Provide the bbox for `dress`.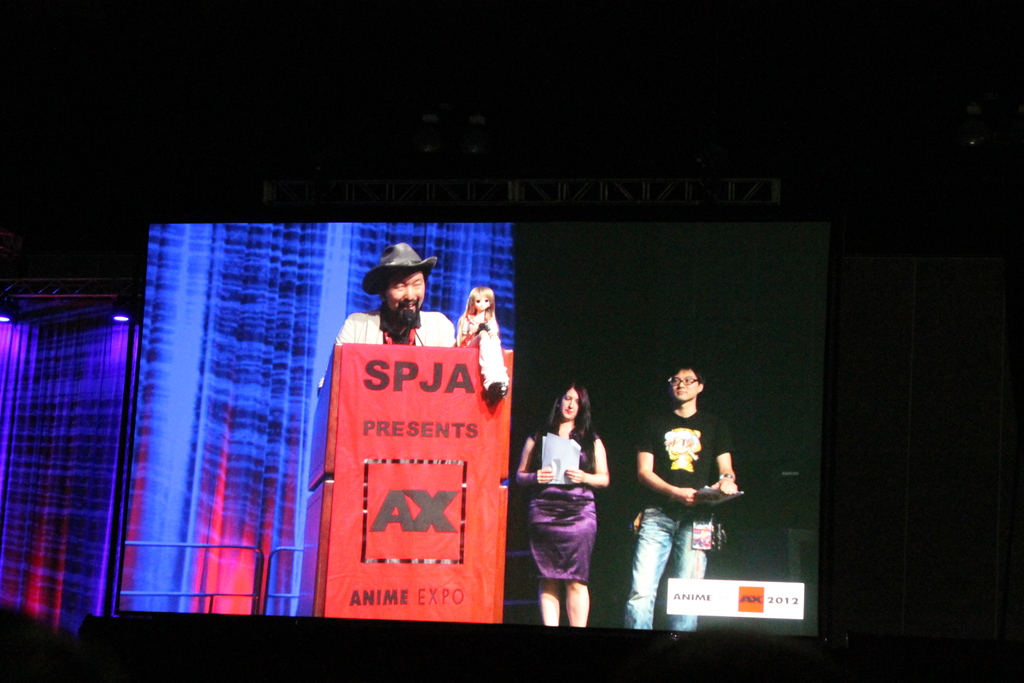
(522,431,598,582).
